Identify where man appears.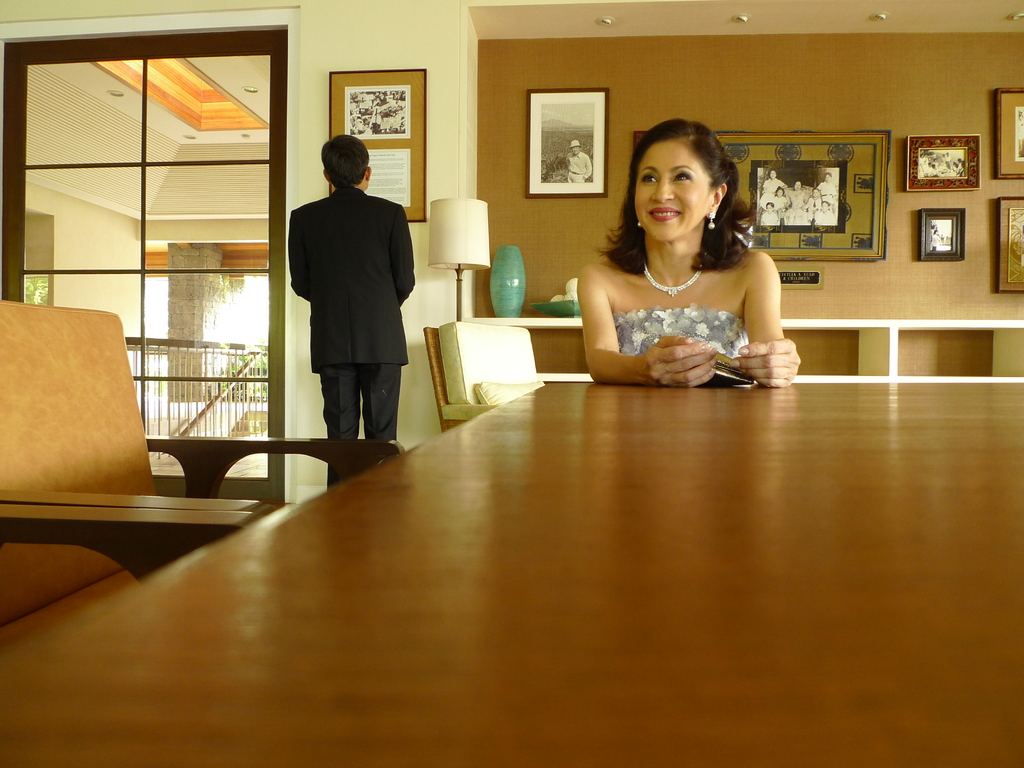
Appears at box=[279, 125, 424, 447].
